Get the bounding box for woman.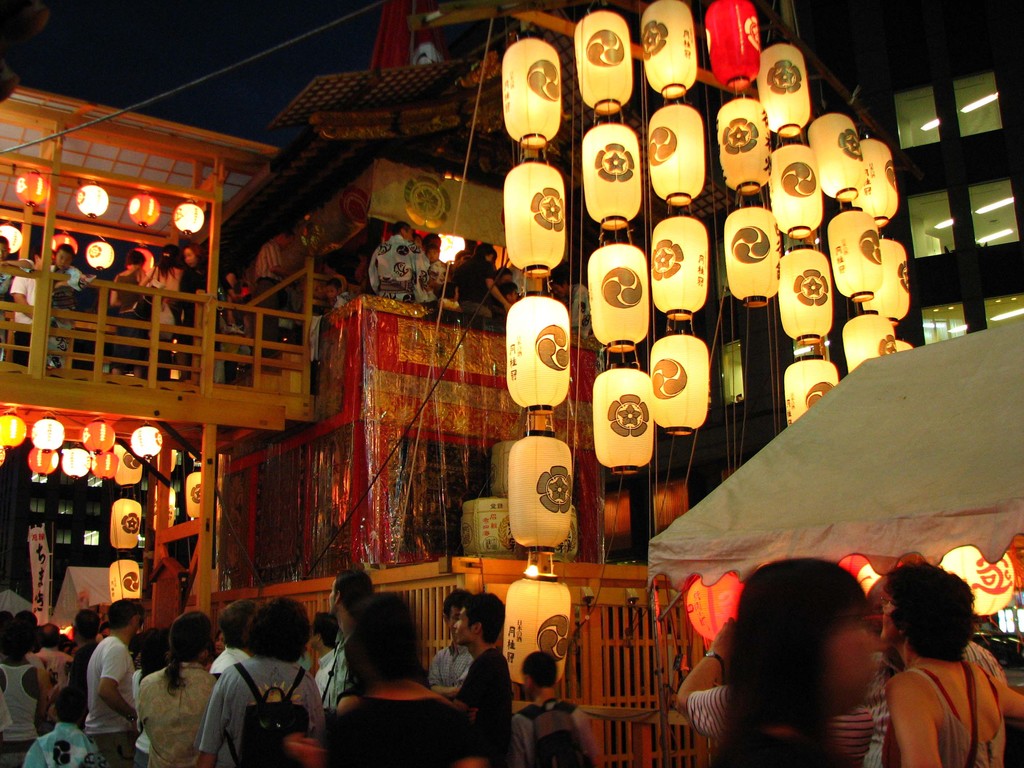
[881, 563, 1022, 764].
